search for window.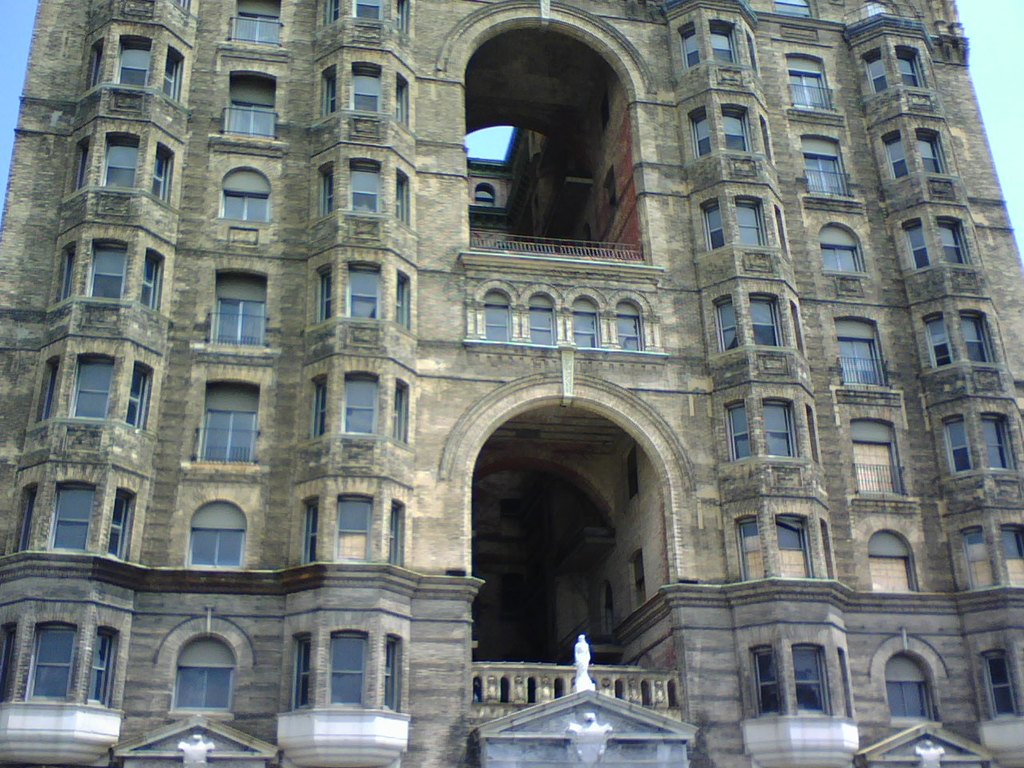
Found at region(478, 186, 491, 202).
